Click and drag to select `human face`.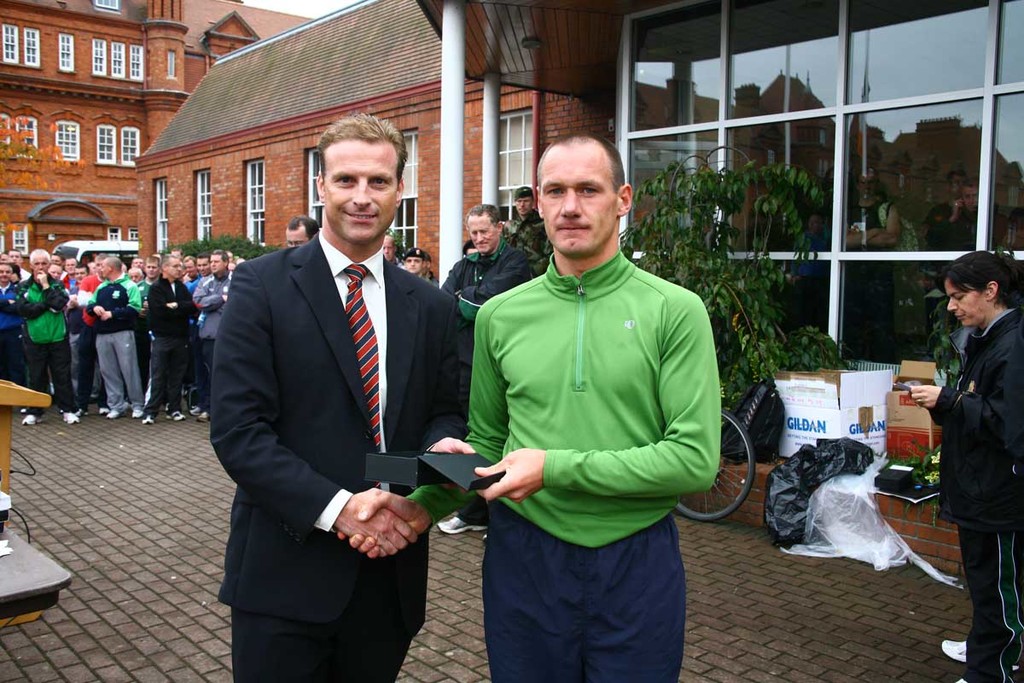
Selection: pyautogui.locateOnScreen(409, 257, 423, 274).
